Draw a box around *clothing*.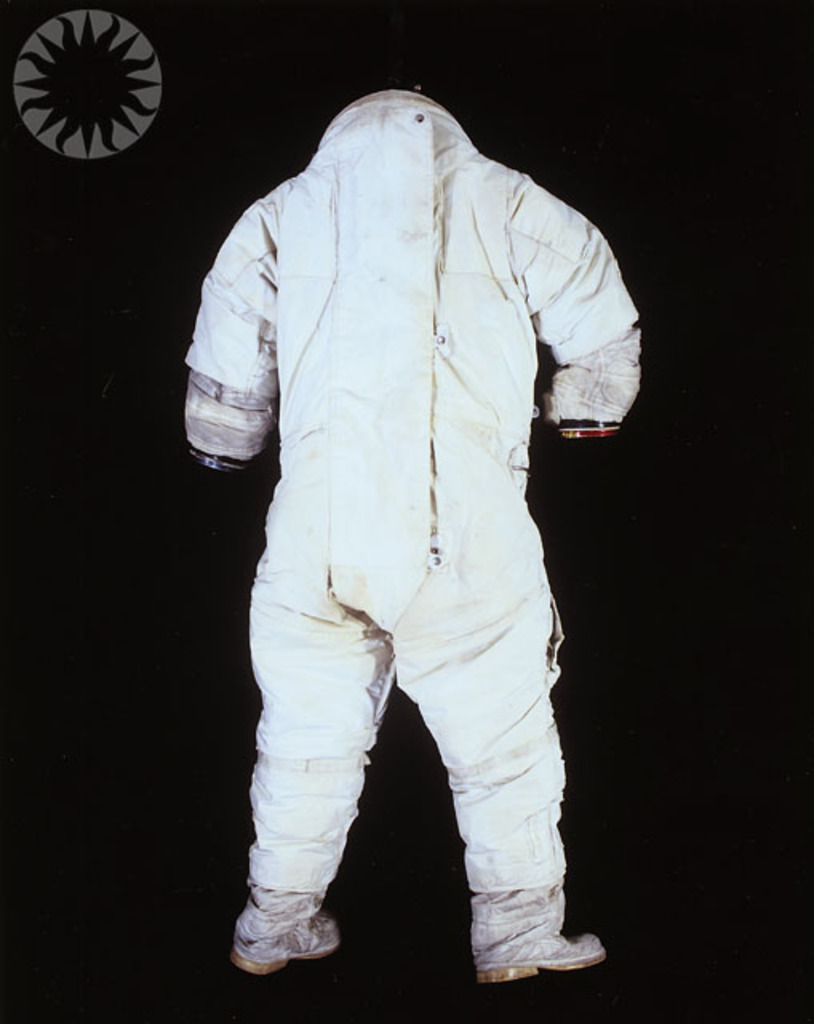
locate(157, 32, 648, 867).
